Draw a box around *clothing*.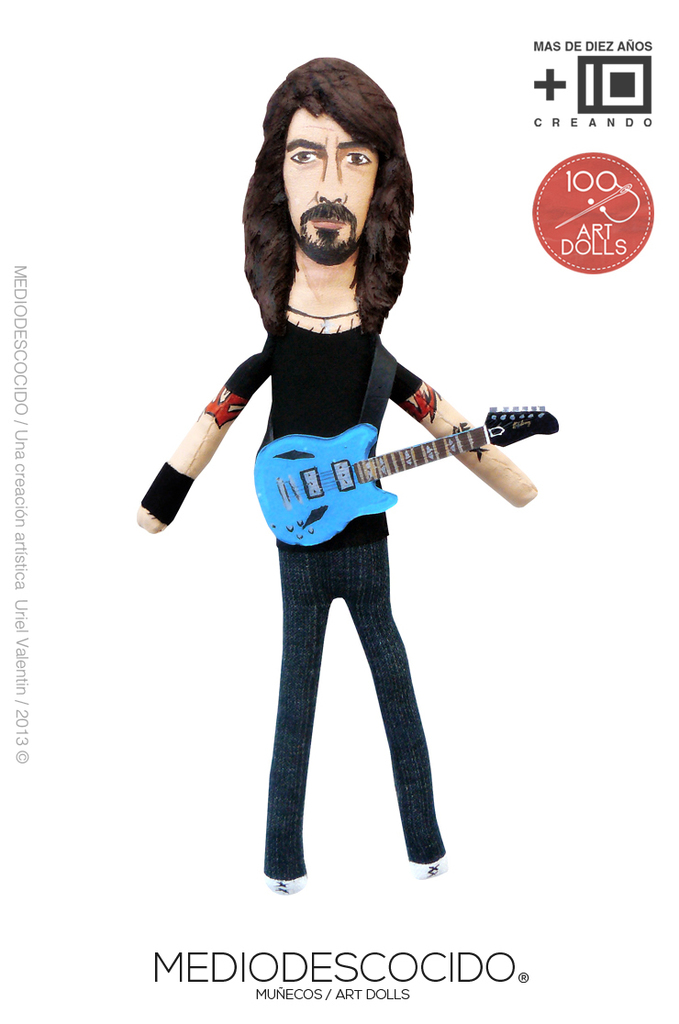
{"x1": 212, "y1": 294, "x2": 502, "y2": 780}.
